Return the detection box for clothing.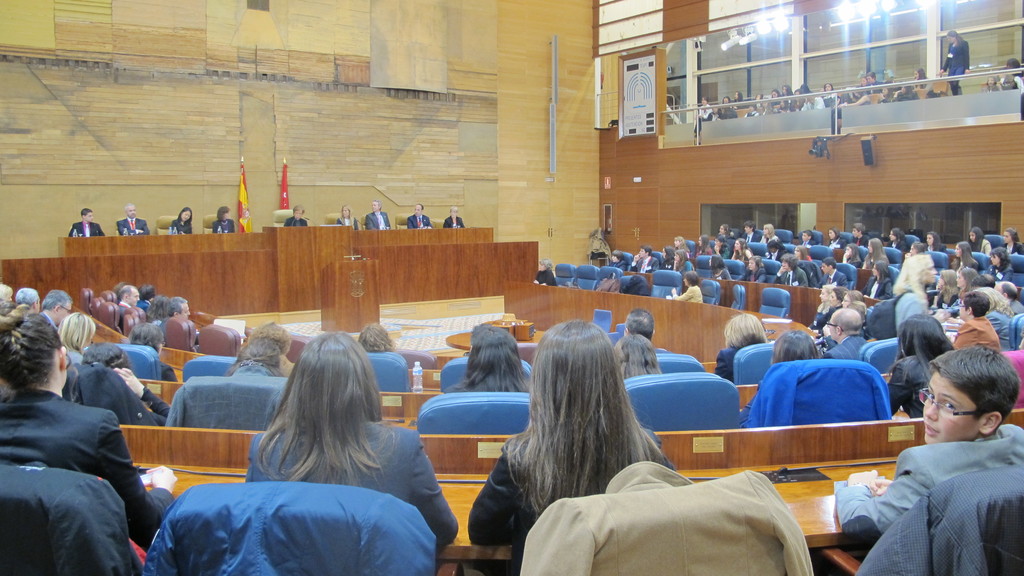
(left=600, top=282, right=617, bottom=292).
